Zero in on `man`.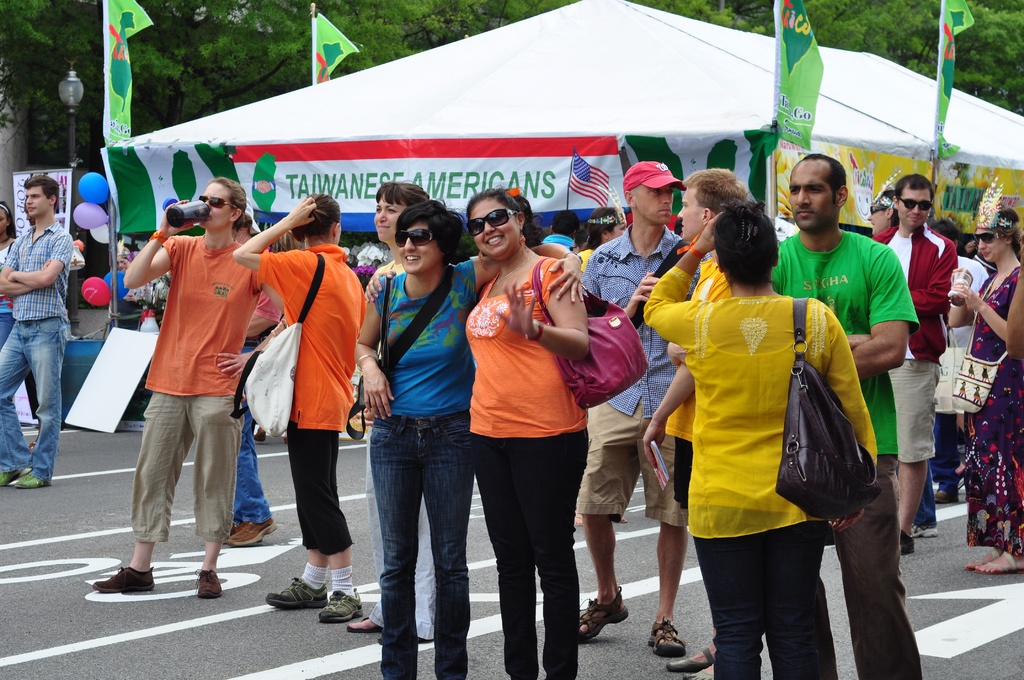
Zeroed in: (left=924, top=215, right=988, bottom=503).
